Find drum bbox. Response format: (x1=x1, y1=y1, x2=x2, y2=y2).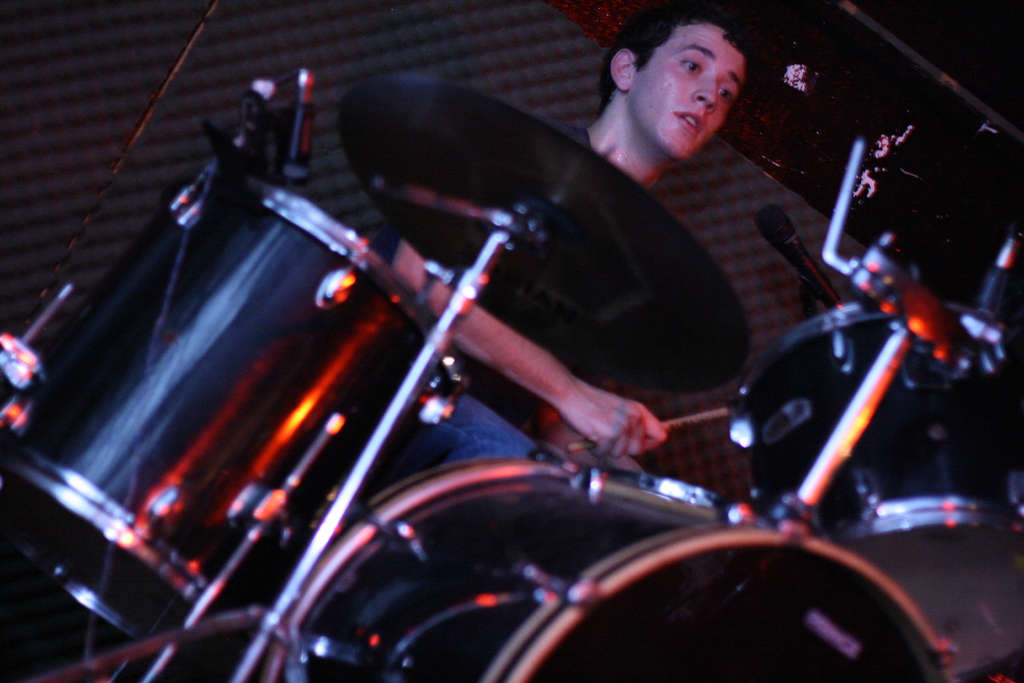
(x1=724, y1=302, x2=1023, y2=682).
